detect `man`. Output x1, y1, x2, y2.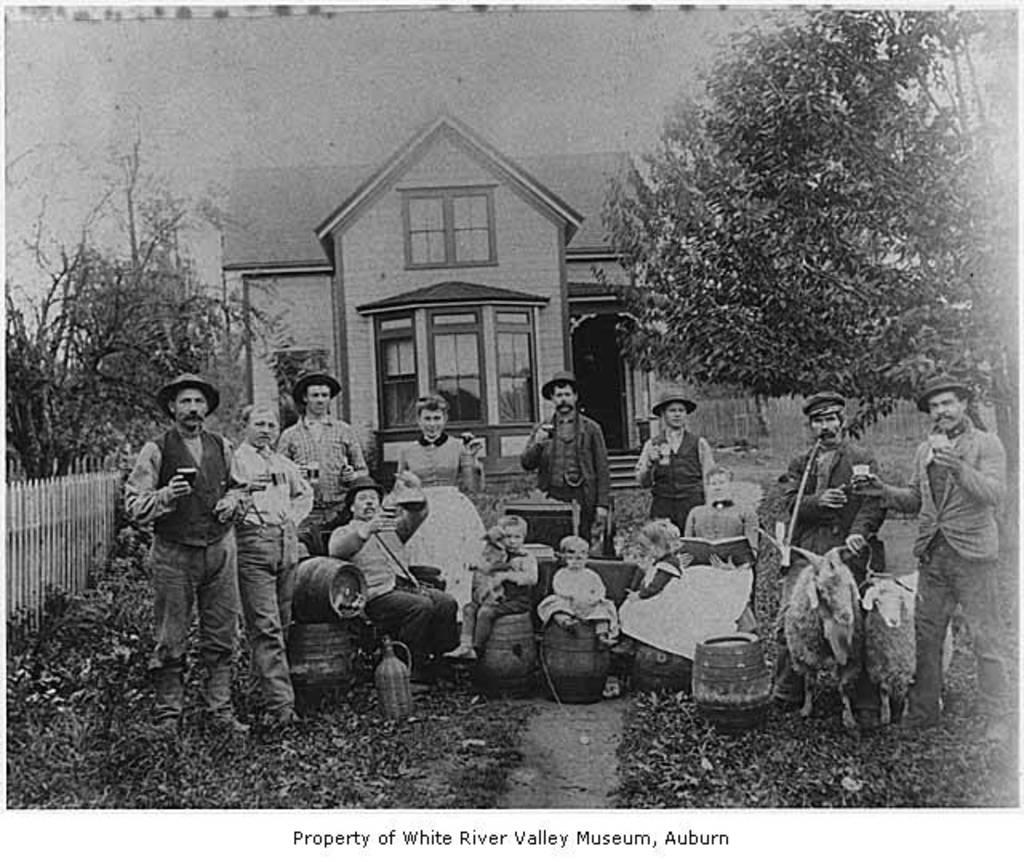
635, 387, 717, 537.
